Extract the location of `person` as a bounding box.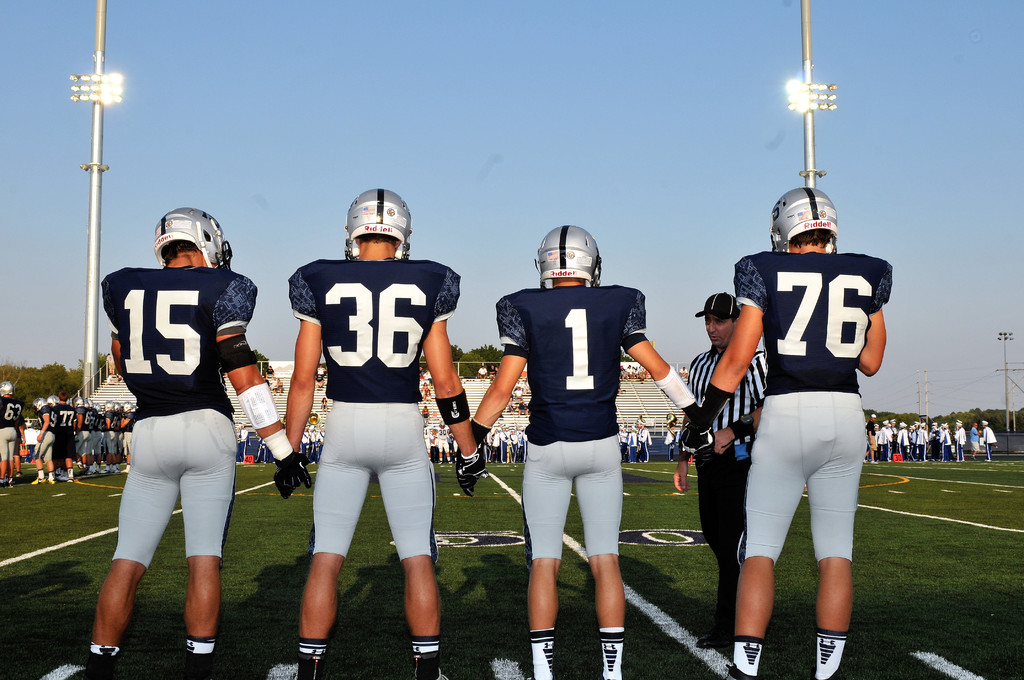
box=[862, 412, 879, 467].
